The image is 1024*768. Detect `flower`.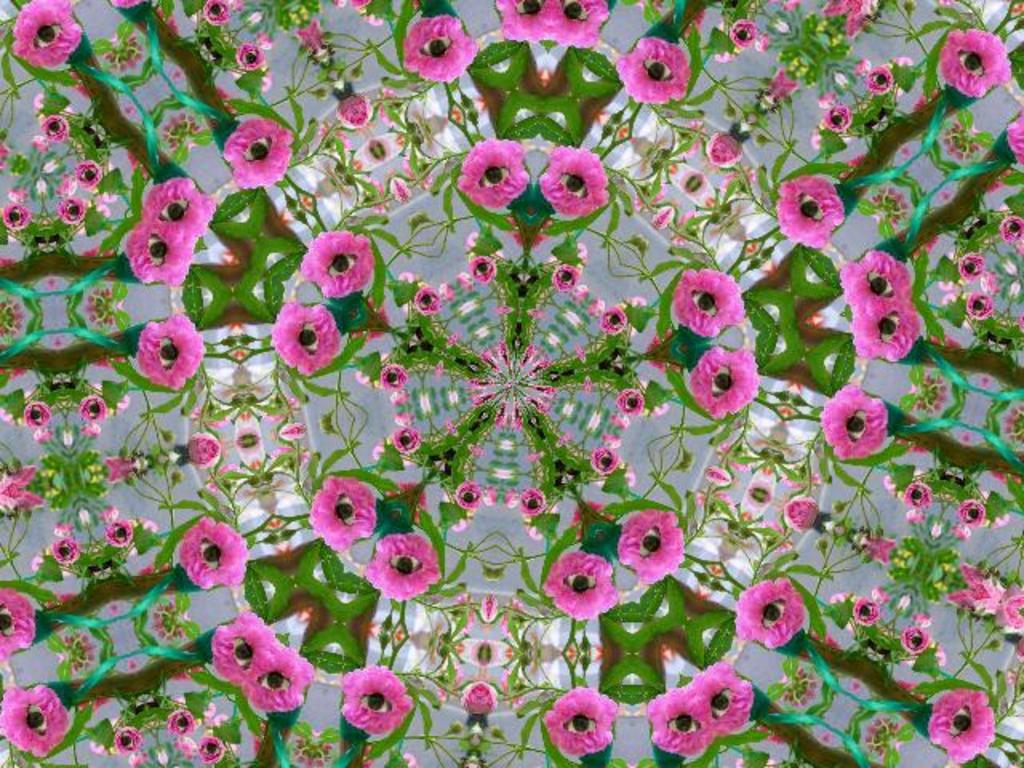
Detection: select_region(646, 691, 712, 765).
